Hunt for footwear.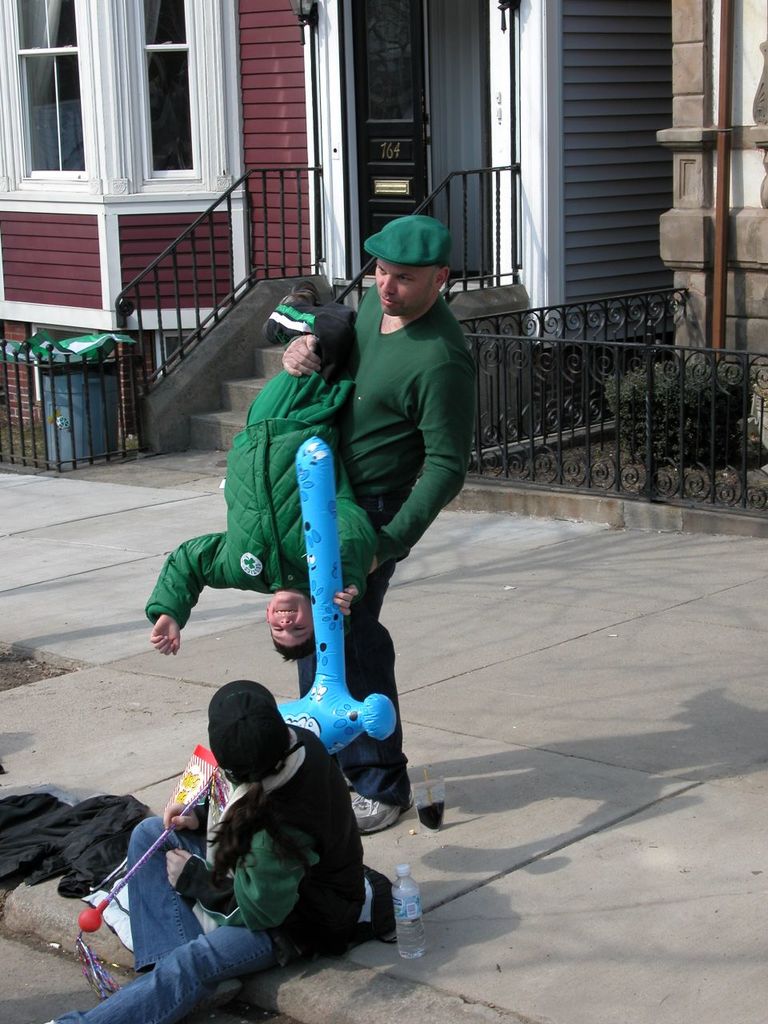
Hunted down at [350, 791, 414, 842].
